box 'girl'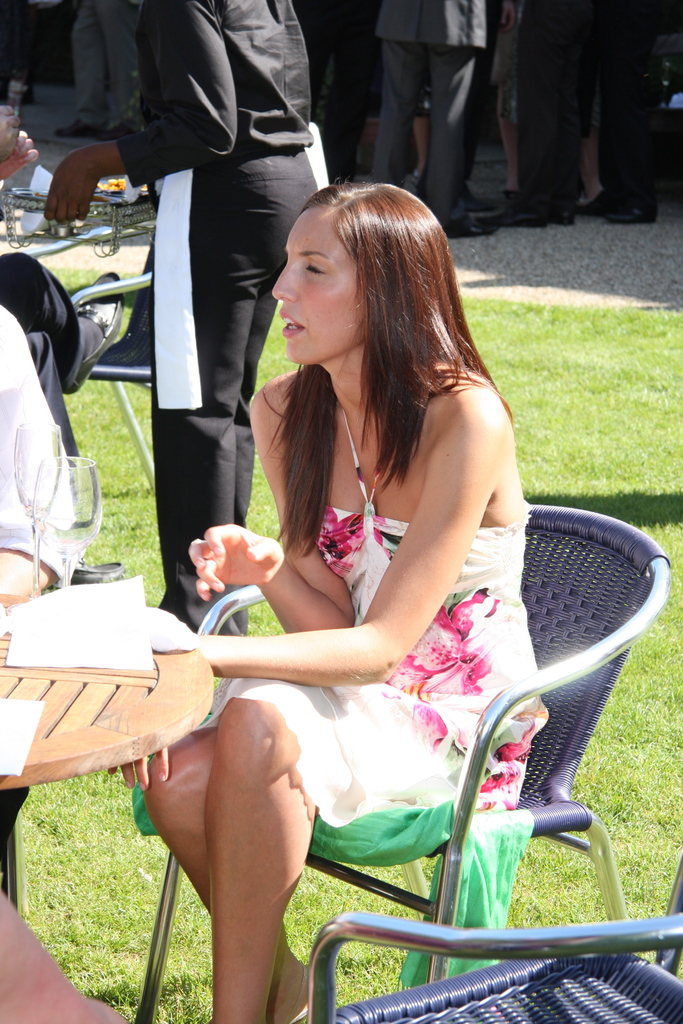
x1=113, y1=182, x2=551, y2=1023
